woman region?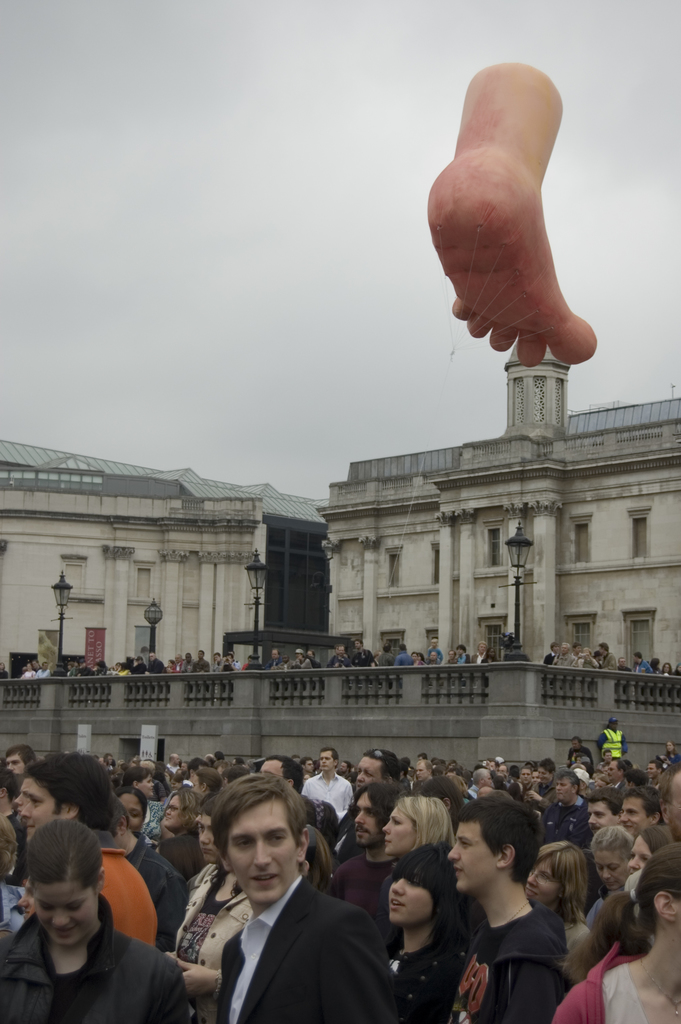
<bbox>122, 764, 165, 855</bbox>
